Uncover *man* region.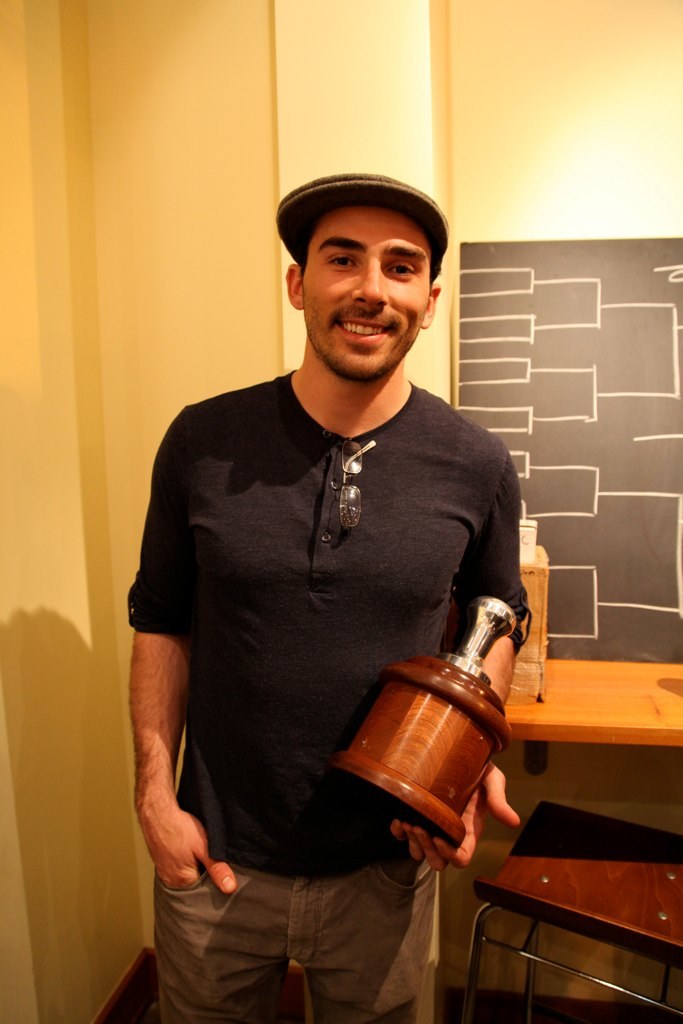
Uncovered: region(128, 168, 522, 1023).
